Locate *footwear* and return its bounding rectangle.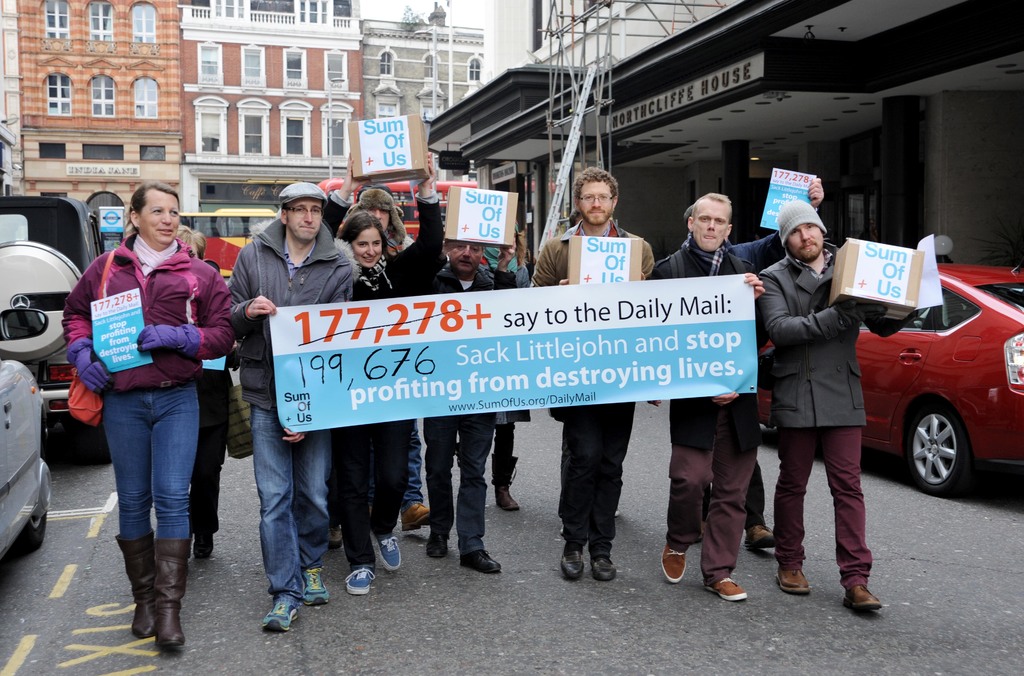
[x1=372, y1=532, x2=401, y2=573].
